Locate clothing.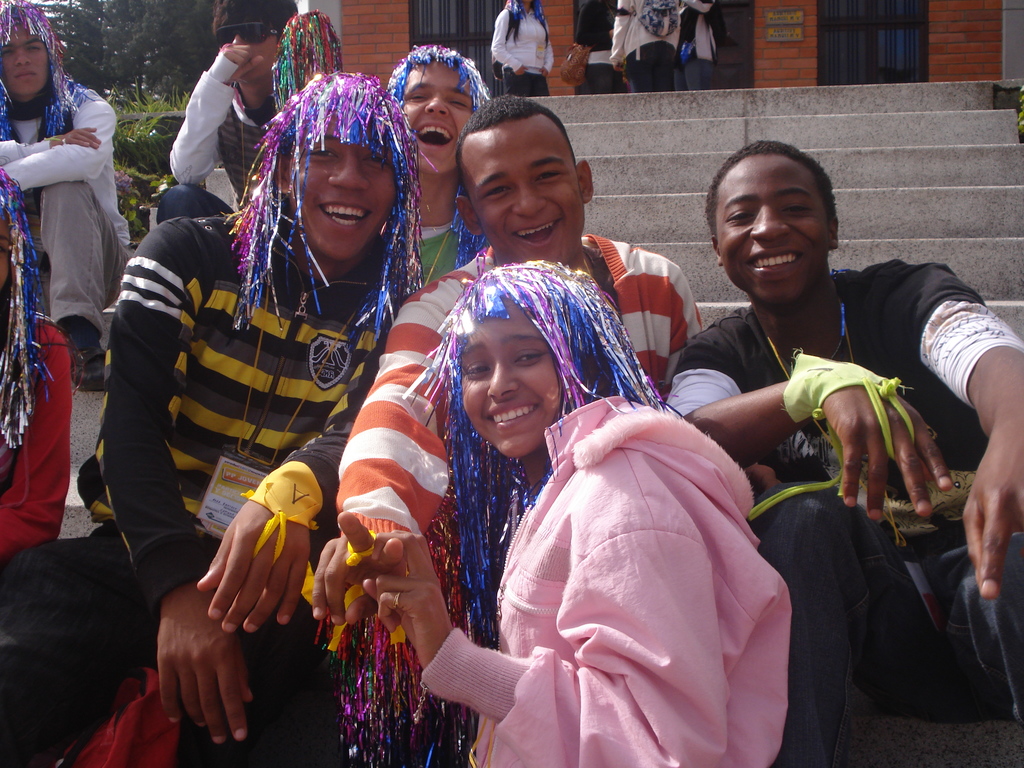
Bounding box: bbox(417, 222, 458, 287).
